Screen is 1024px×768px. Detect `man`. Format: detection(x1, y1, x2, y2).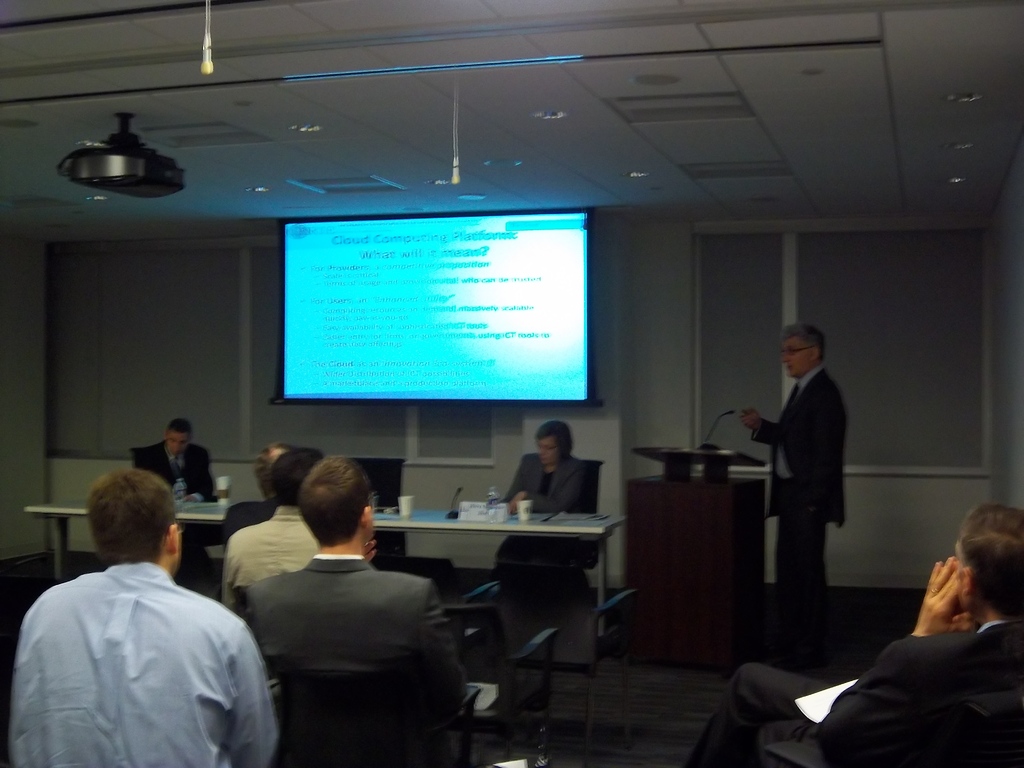
detection(134, 422, 219, 502).
